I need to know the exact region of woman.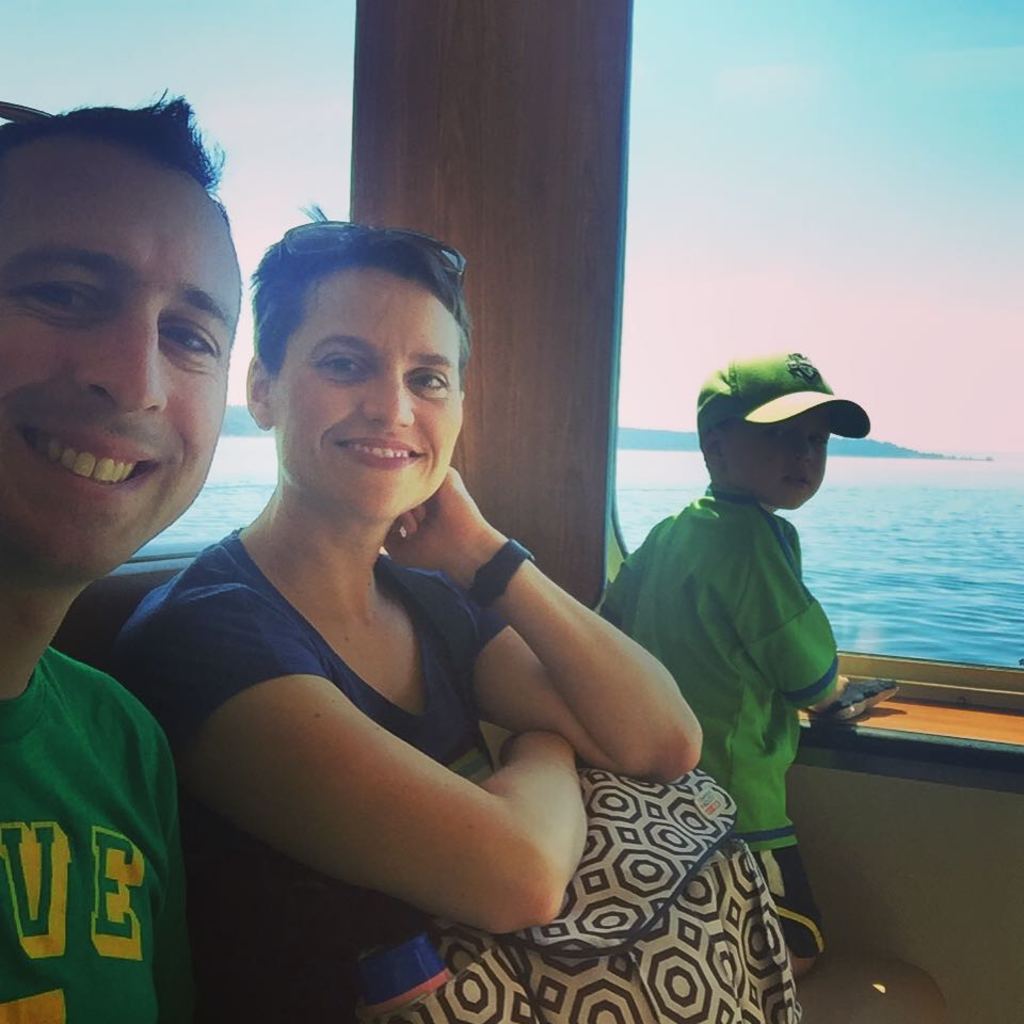
Region: pyautogui.locateOnScreen(62, 170, 738, 1023).
